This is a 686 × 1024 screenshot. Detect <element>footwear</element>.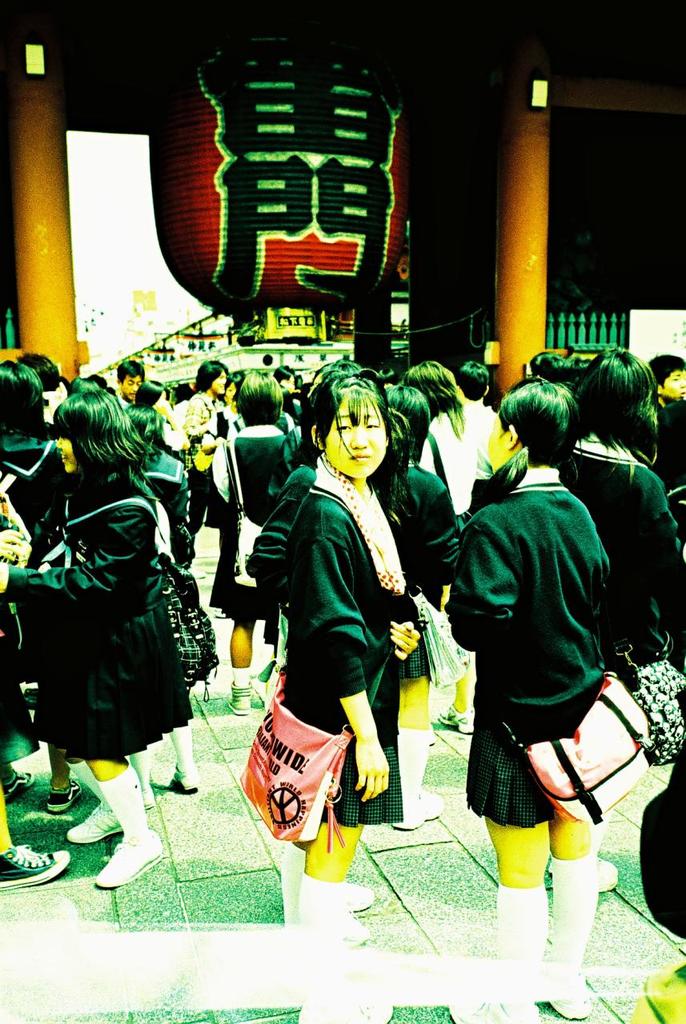
box=[437, 705, 478, 733].
